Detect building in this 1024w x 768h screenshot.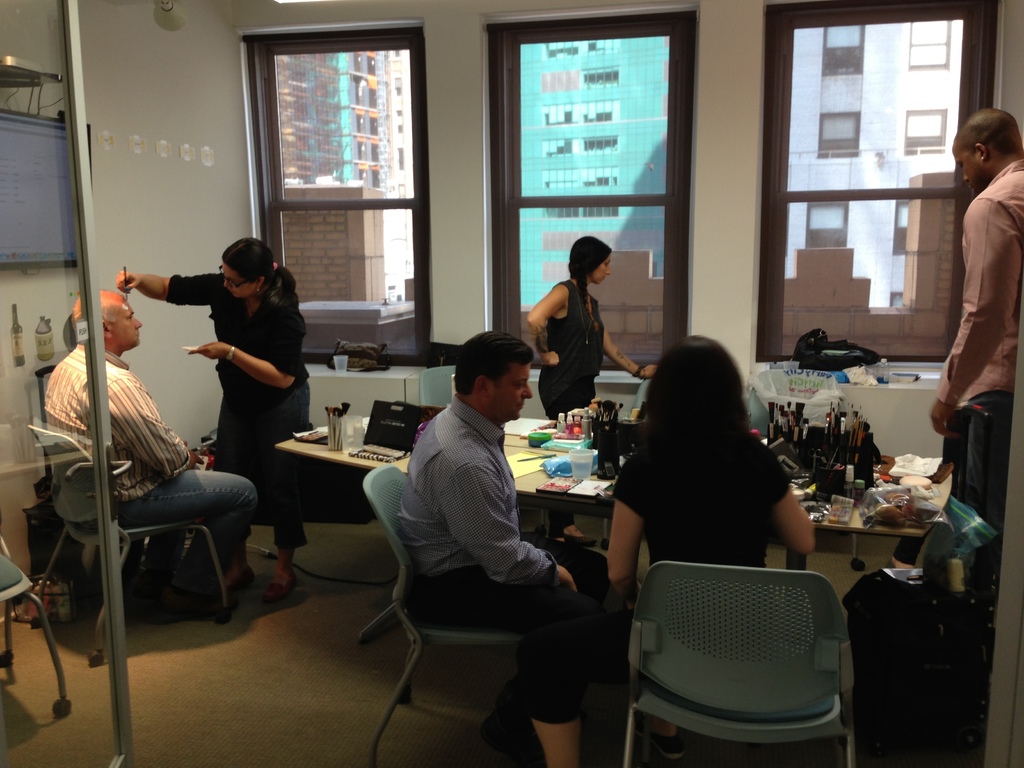
Detection: [x1=778, y1=166, x2=967, y2=365].
